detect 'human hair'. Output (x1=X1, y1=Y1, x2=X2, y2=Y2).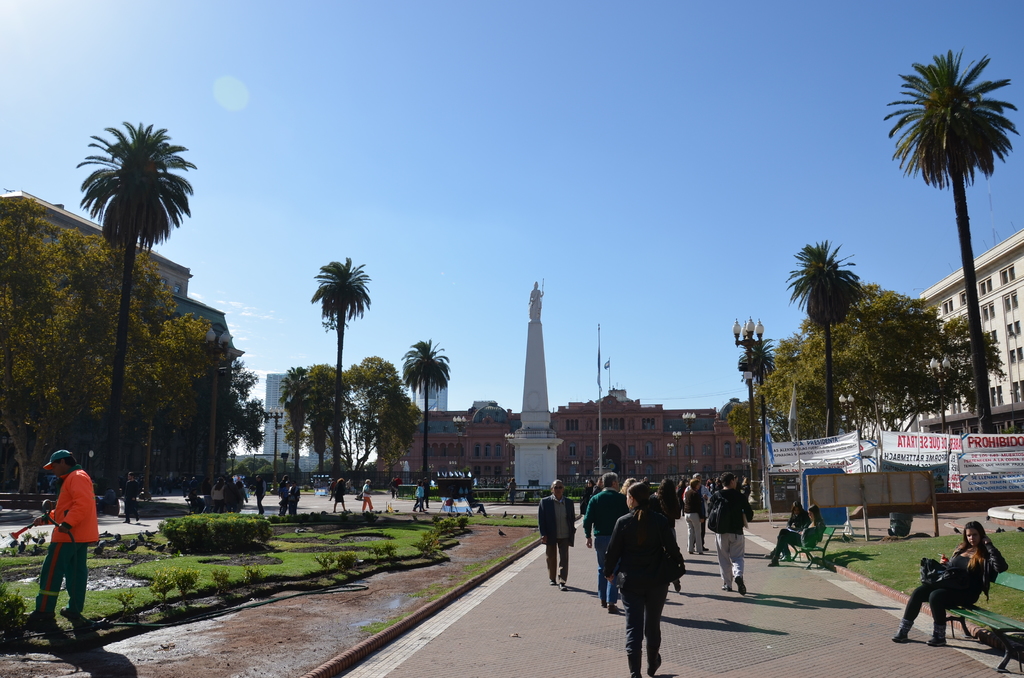
(x1=688, y1=478, x2=700, y2=490).
